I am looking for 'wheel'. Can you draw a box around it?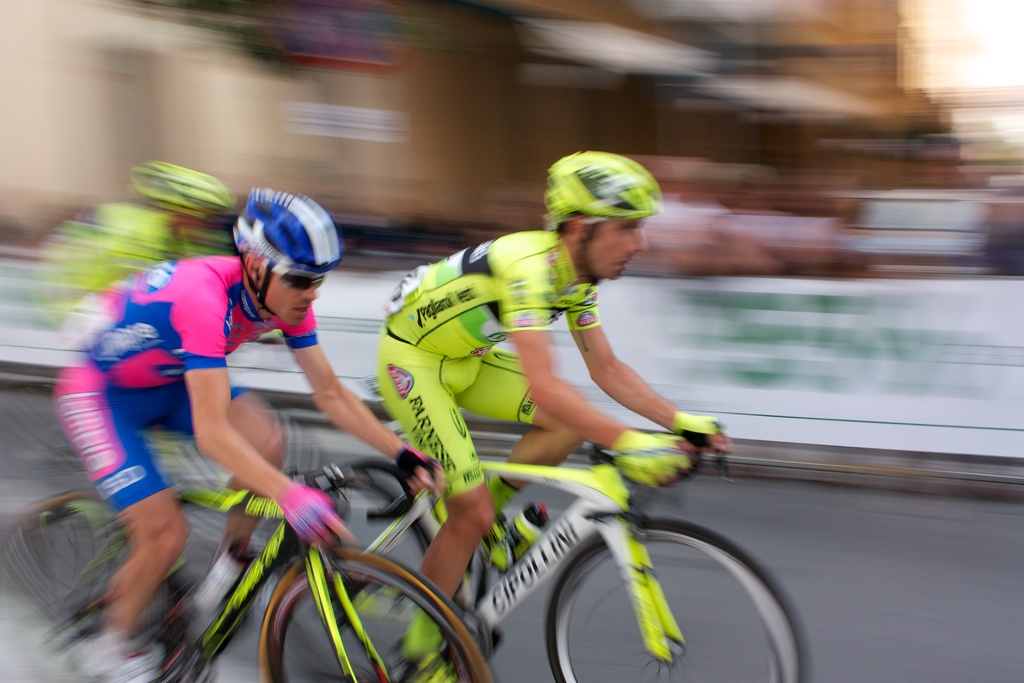
Sure, the bounding box is bbox=[543, 515, 814, 682].
